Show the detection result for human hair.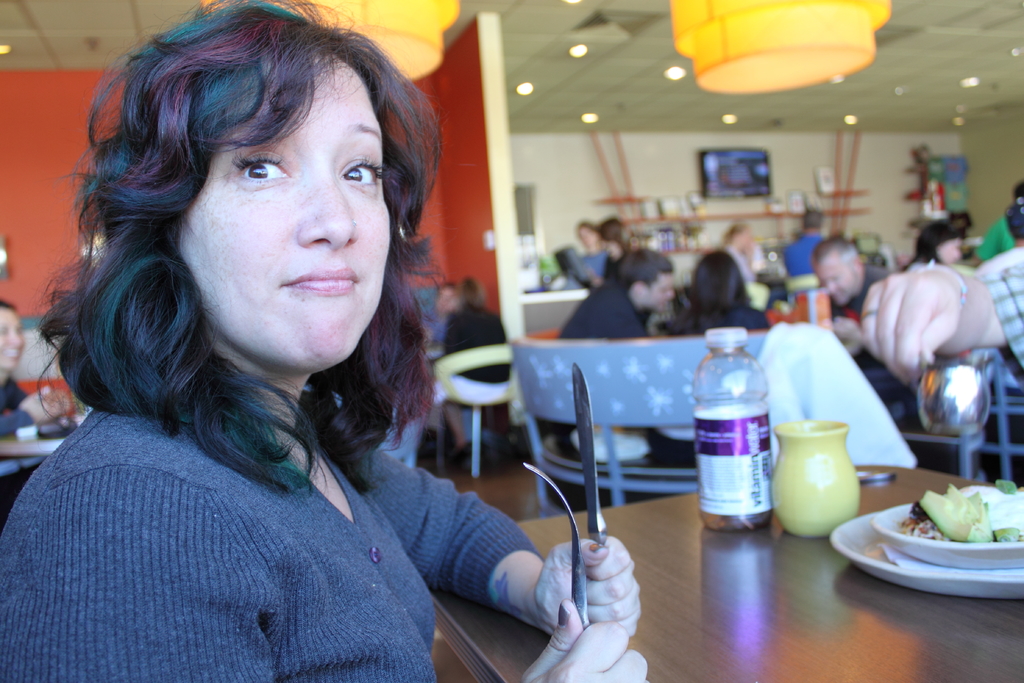
[left=61, top=0, right=428, bottom=482].
